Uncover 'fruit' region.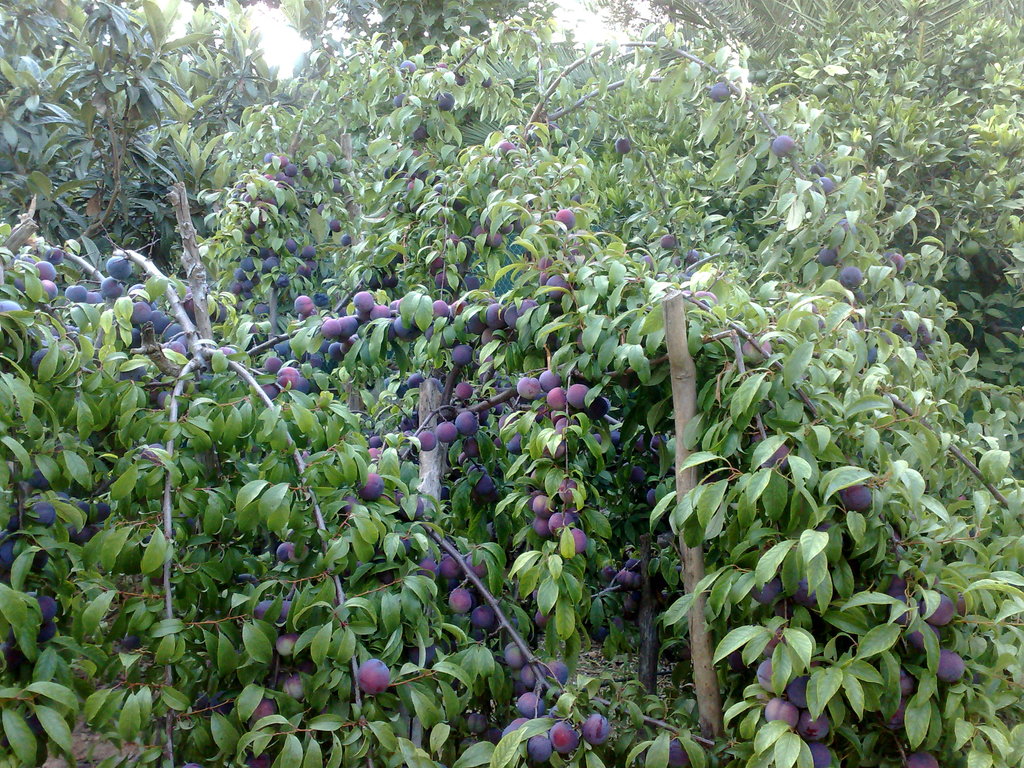
Uncovered: region(340, 232, 351, 247).
